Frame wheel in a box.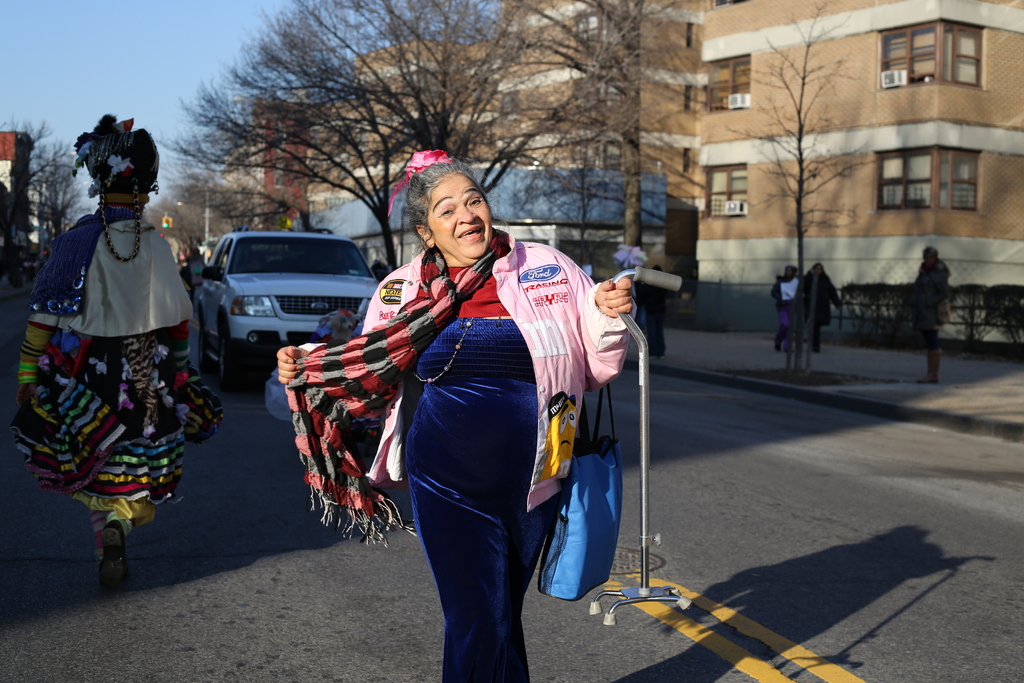
{"left": 198, "top": 321, "right": 209, "bottom": 370}.
